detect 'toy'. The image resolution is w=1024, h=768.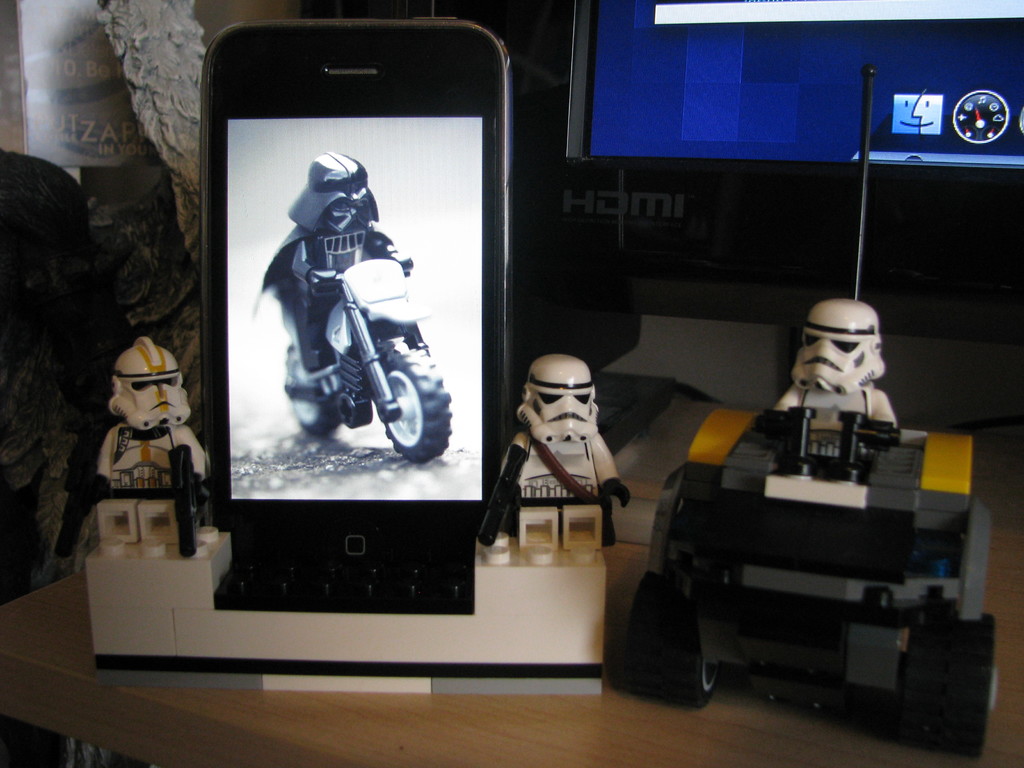
rect(625, 410, 997, 749).
